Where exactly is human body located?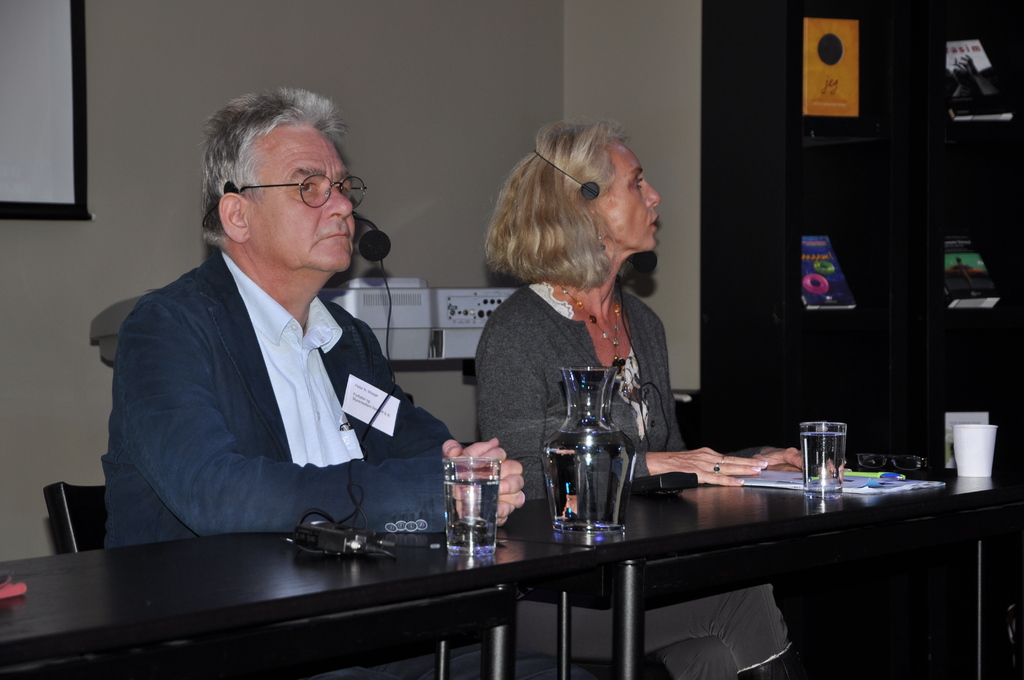
Its bounding box is locate(115, 124, 456, 595).
